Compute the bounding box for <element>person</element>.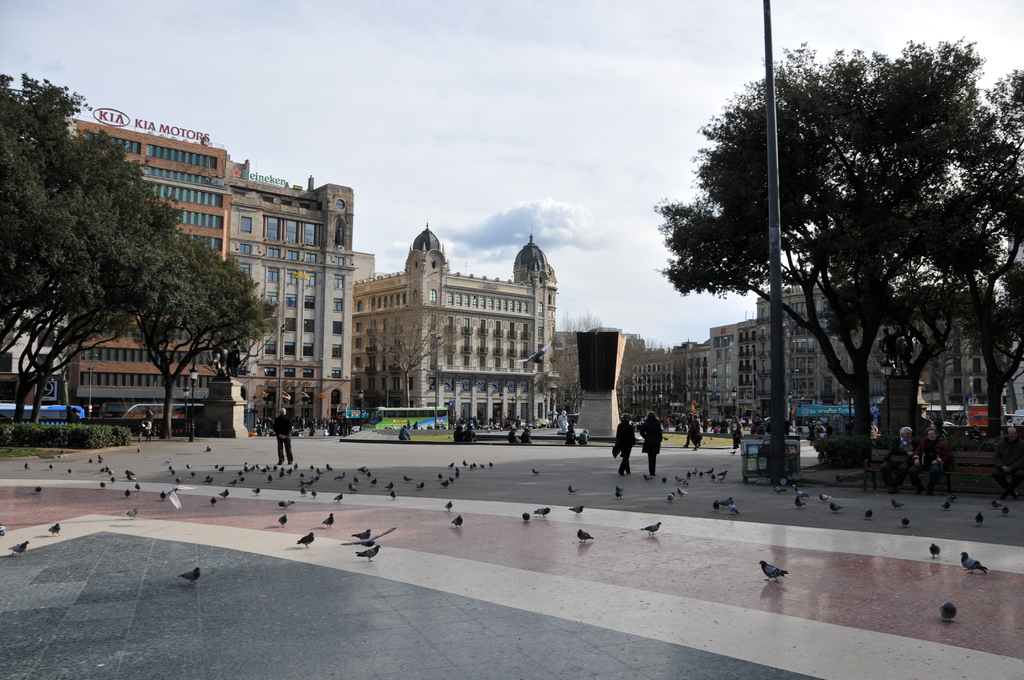
bbox=[576, 428, 591, 443].
